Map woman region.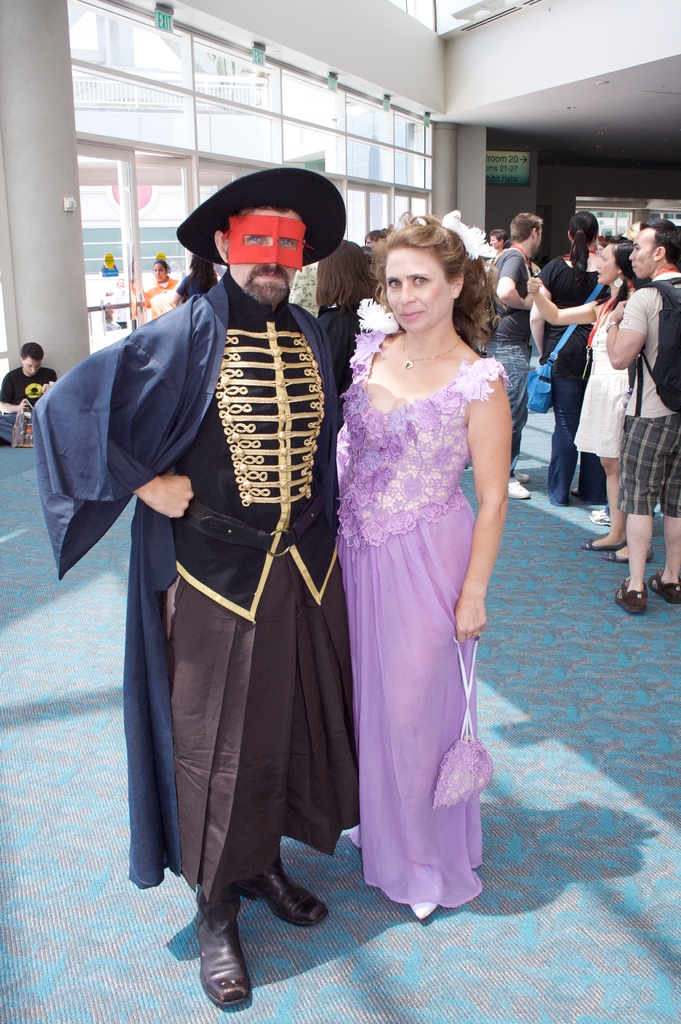
Mapped to detection(577, 236, 649, 563).
